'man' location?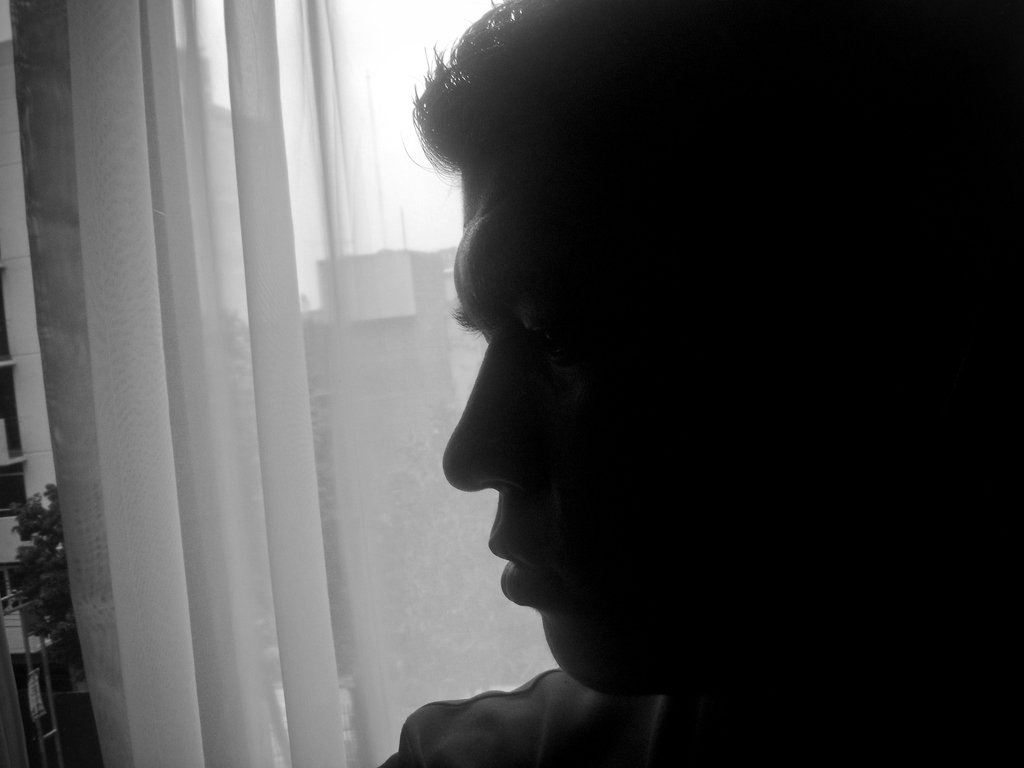
x1=383, y1=0, x2=1022, y2=767
